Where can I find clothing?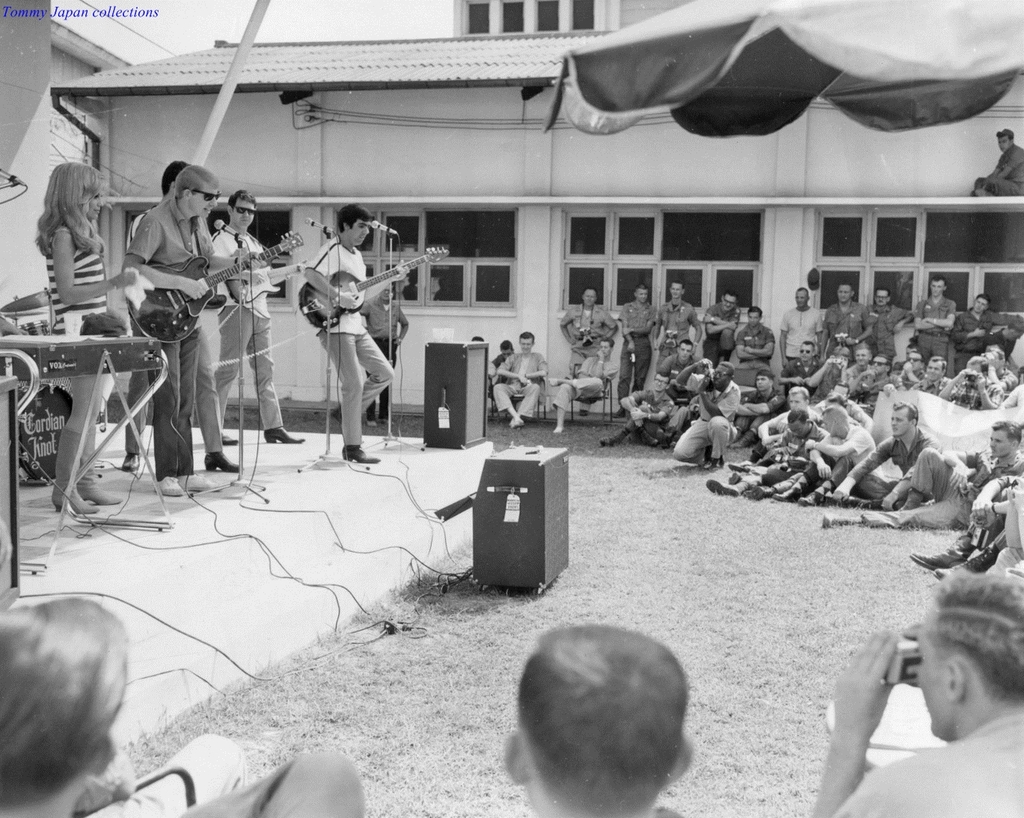
You can find it at (865, 301, 908, 358).
